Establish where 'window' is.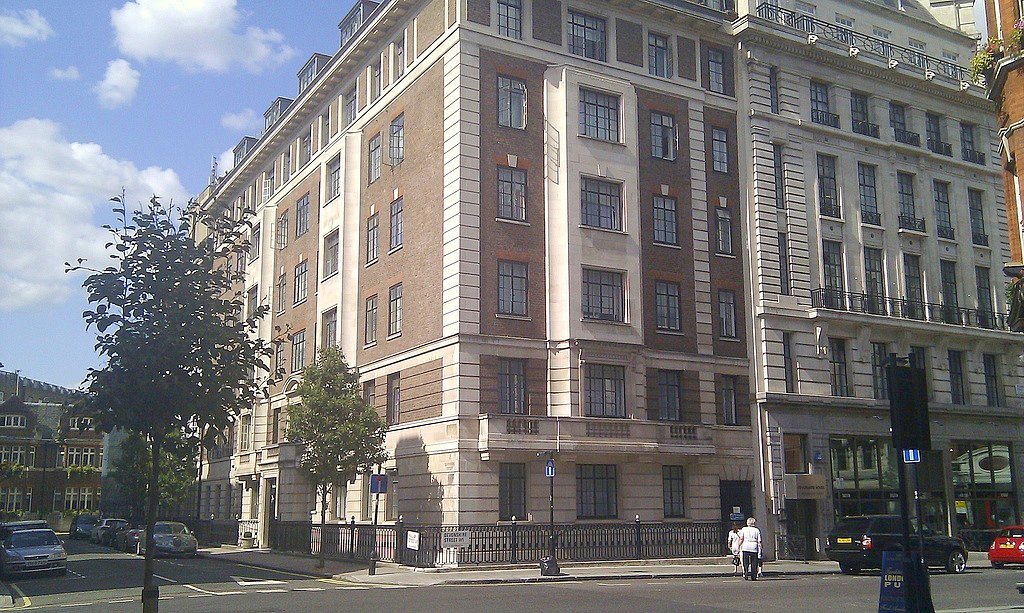
Established at Rect(261, 164, 274, 205).
